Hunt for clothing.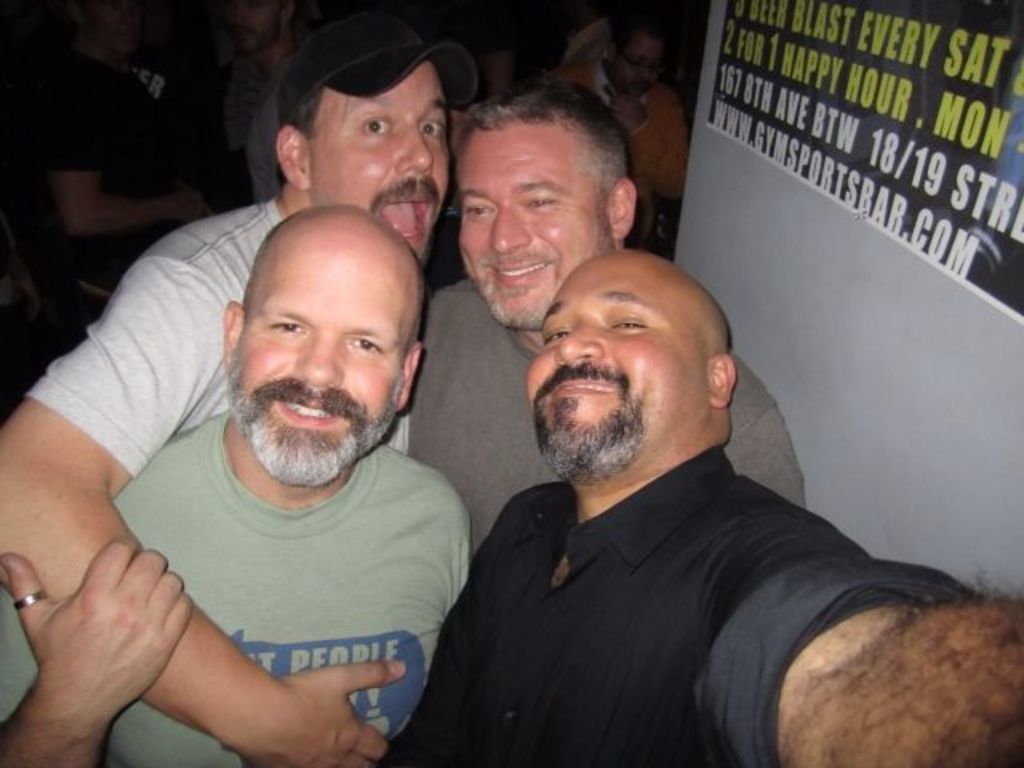
Hunted down at pyautogui.locateOnScreen(546, 58, 683, 245).
